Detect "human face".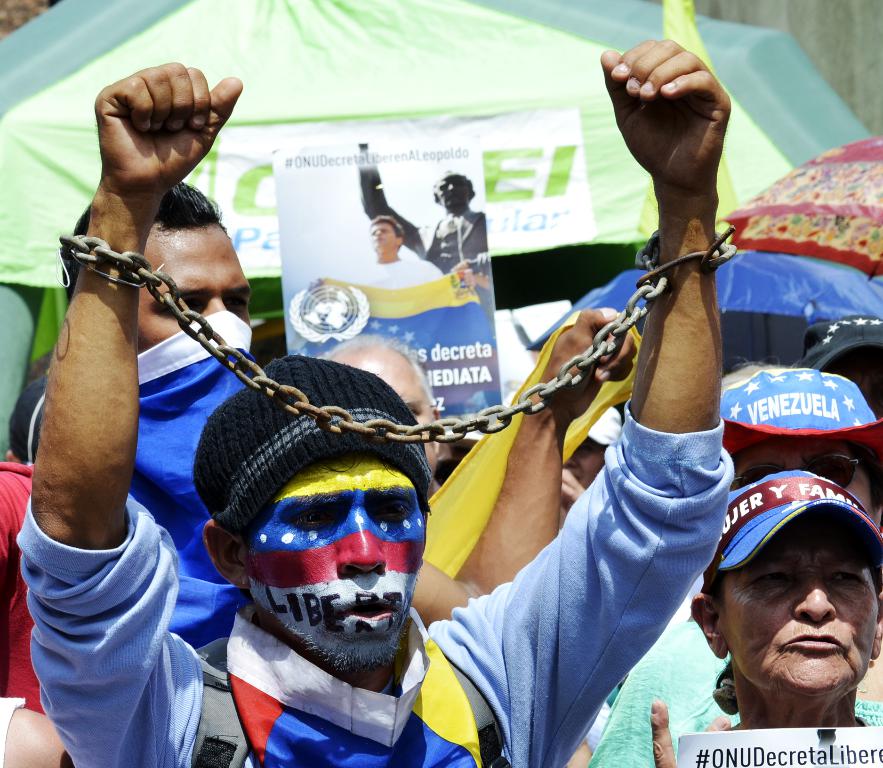
Detected at <box>325,341,445,473</box>.
